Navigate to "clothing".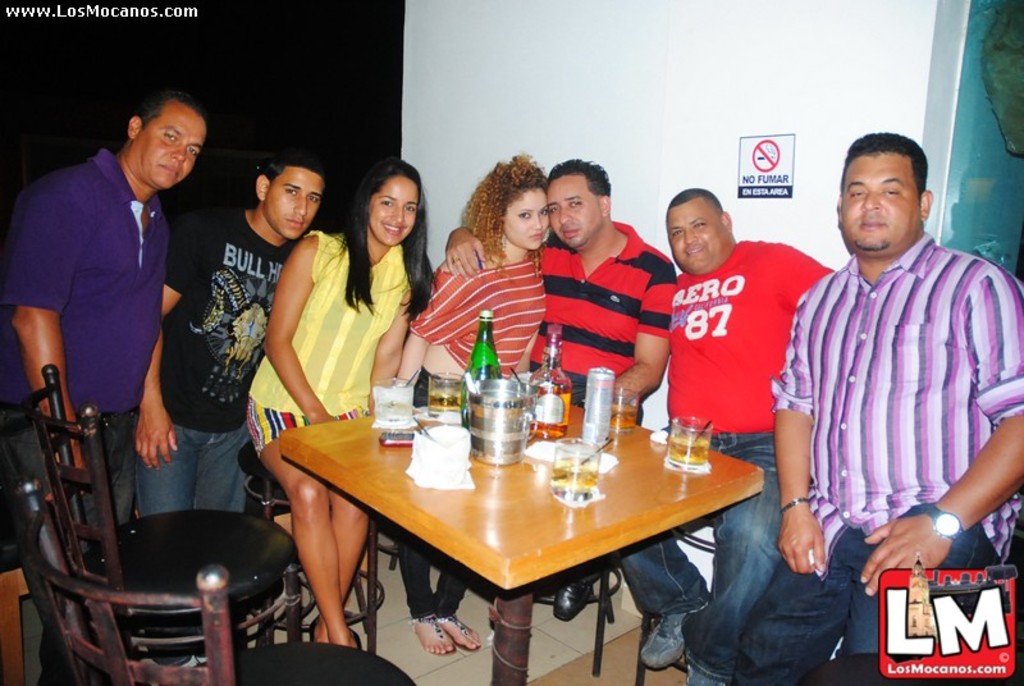
Navigation target: 0 148 166 685.
